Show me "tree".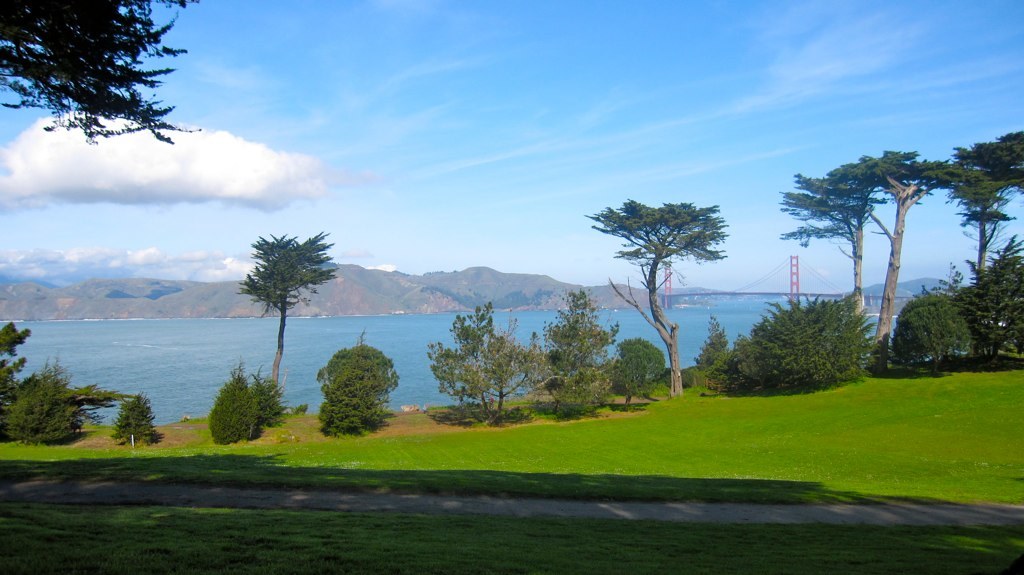
"tree" is here: x1=0 y1=0 x2=239 y2=154.
